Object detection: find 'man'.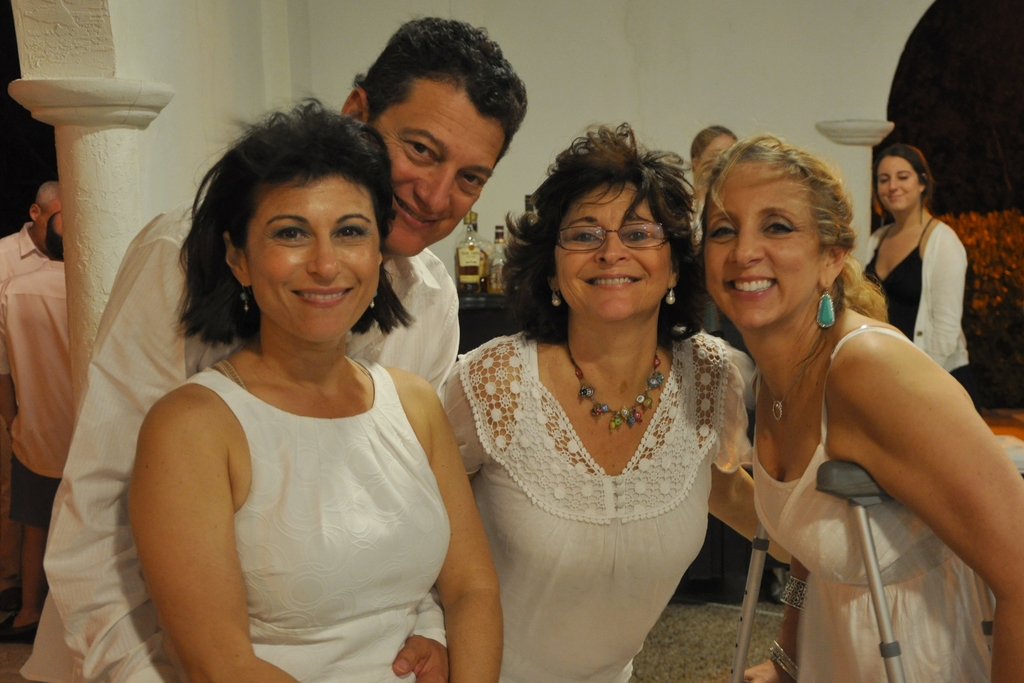
box=[28, 95, 566, 664].
